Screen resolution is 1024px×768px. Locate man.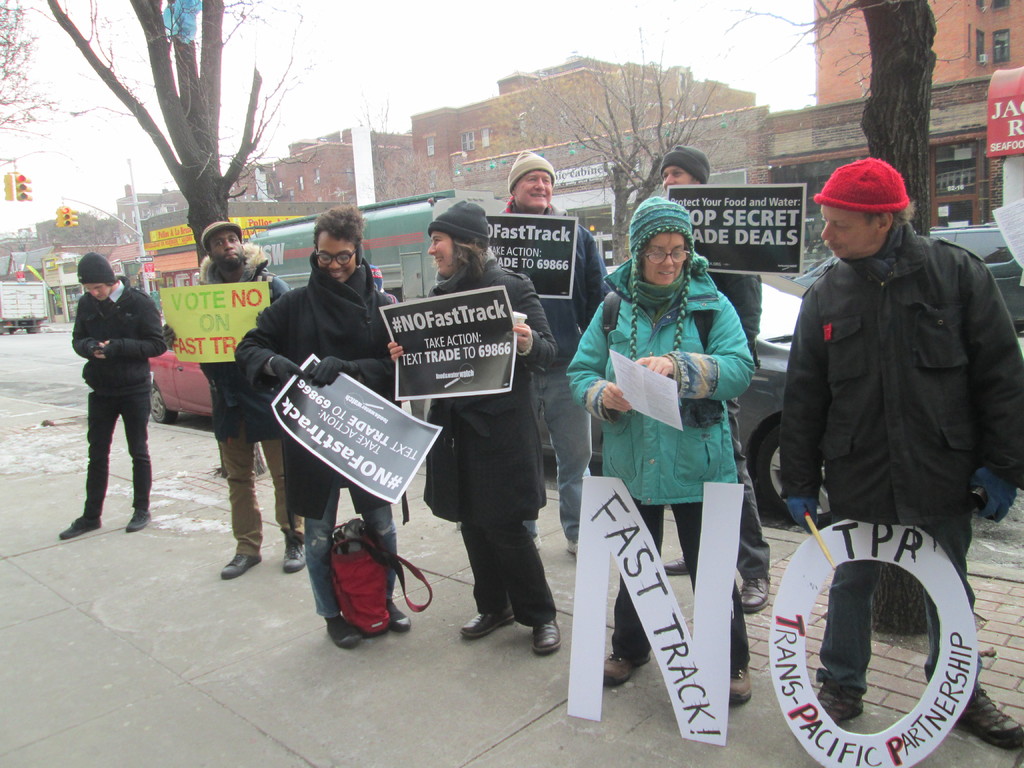
rect(783, 154, 1023, 744).
